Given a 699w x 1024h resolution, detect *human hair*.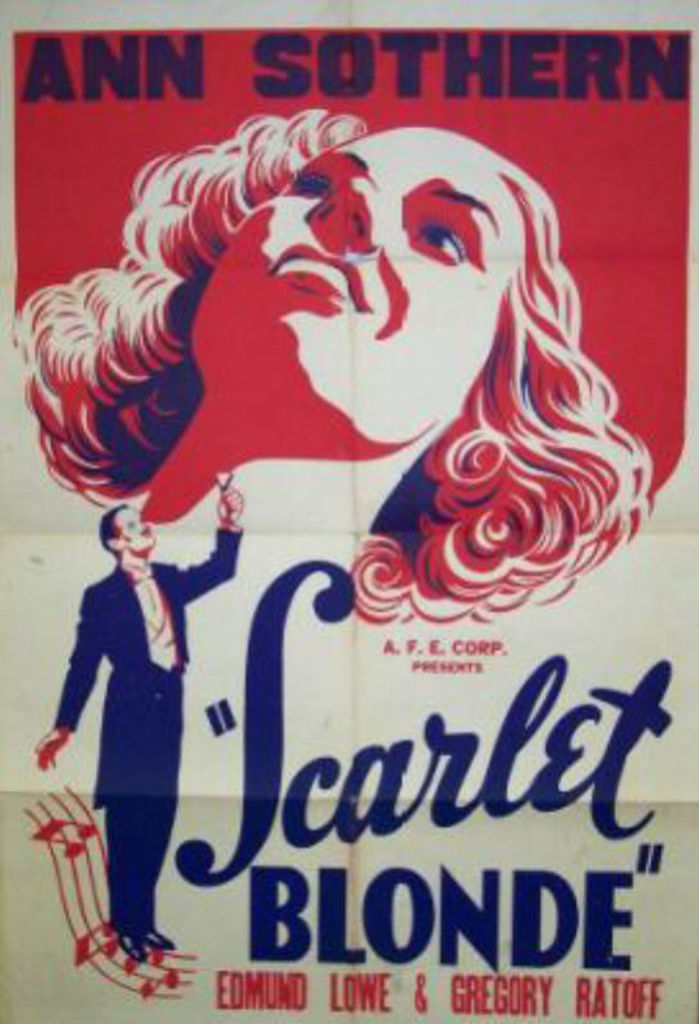
<box>1,105,648,631</box>.
